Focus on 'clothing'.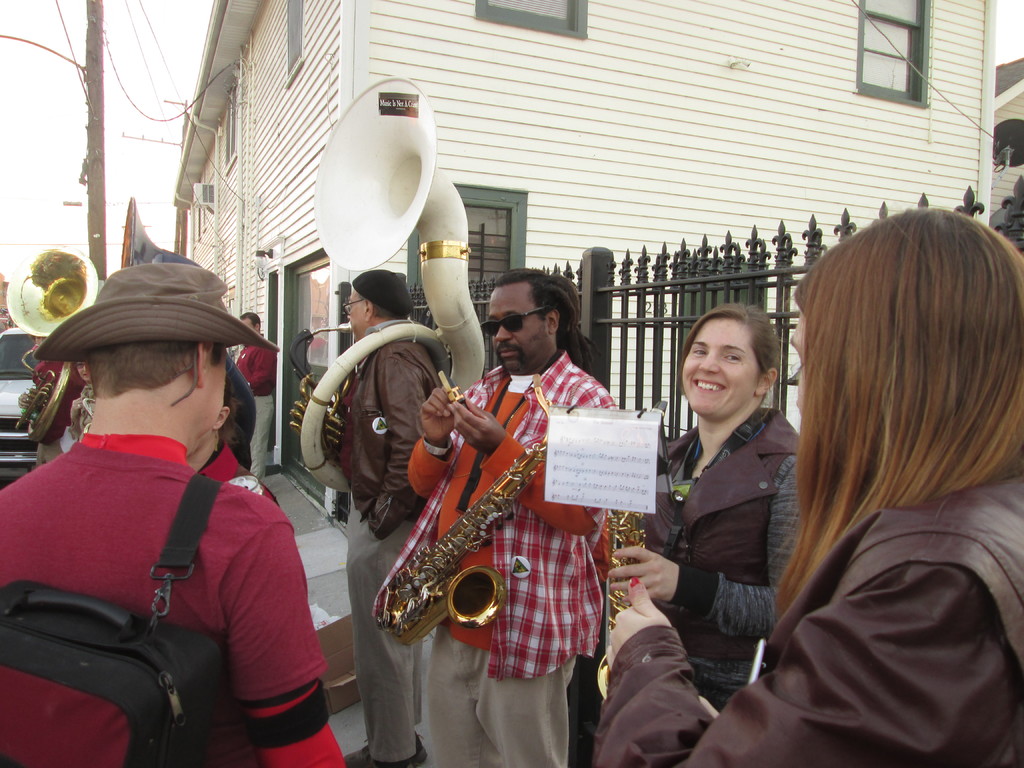
Focused at {"x1": 234, "y1": 330, "x2": 276, "y2": 487}.
